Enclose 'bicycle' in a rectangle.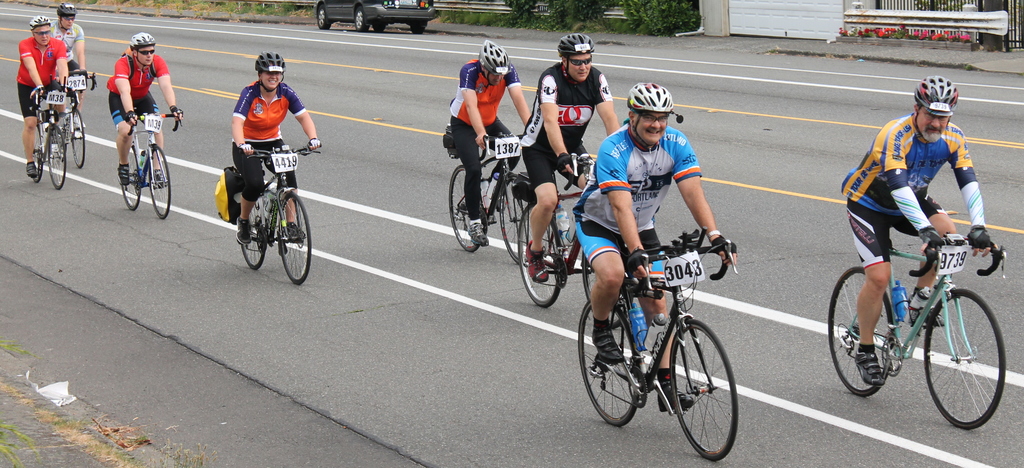
<box>42,64,98,171</box>.
